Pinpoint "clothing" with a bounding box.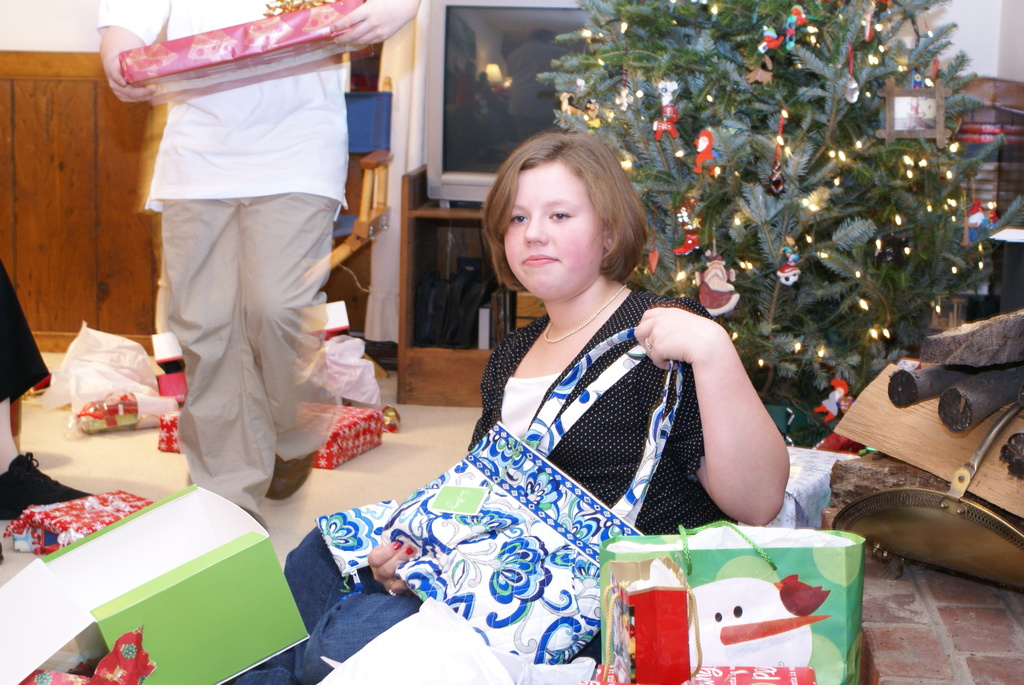
locate(3, 262, 49, 407).
